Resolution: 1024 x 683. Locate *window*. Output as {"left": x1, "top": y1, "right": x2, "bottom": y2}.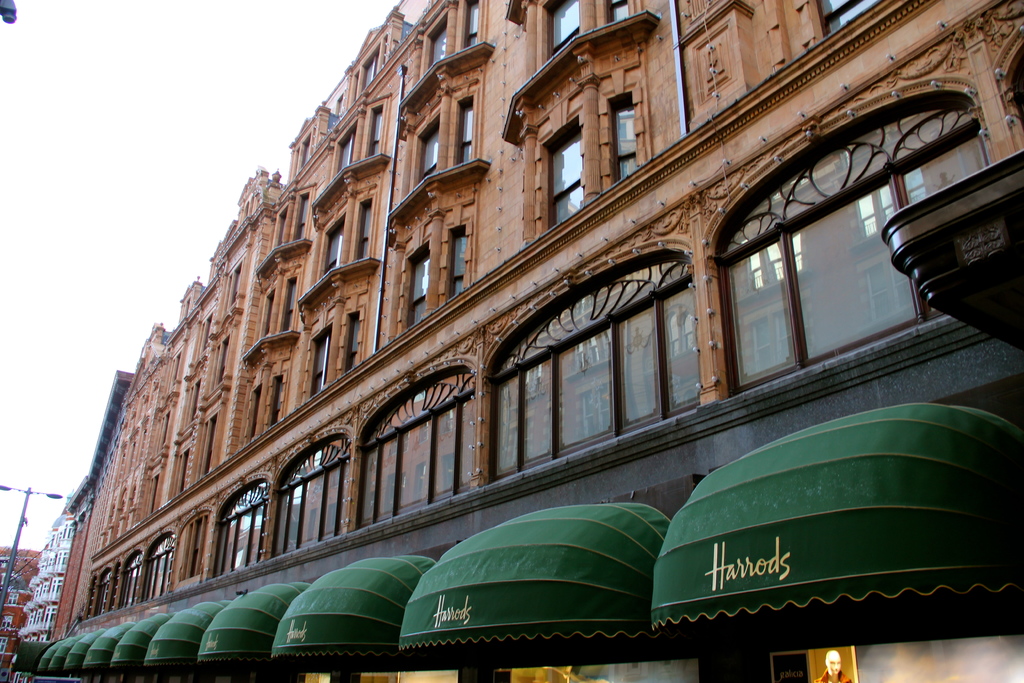
{"left": 233, "top": 331, "right": 296, "bottom": 443}.
